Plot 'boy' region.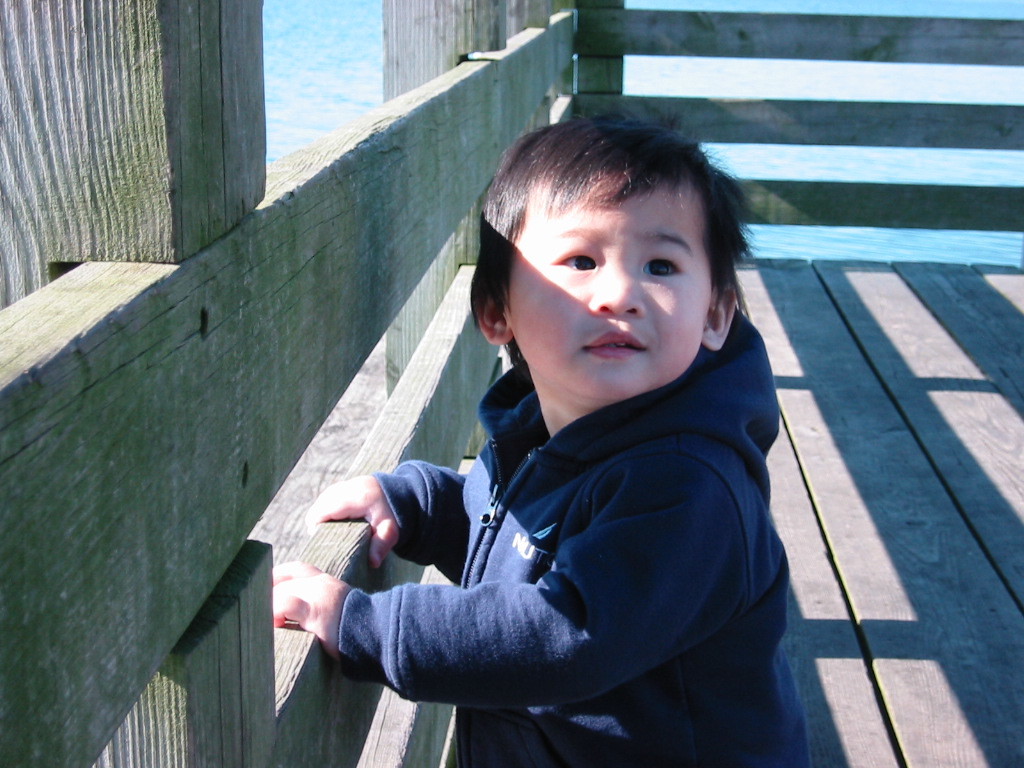
Plotted at x1=270 y1=101 x2=820 y2=767.
